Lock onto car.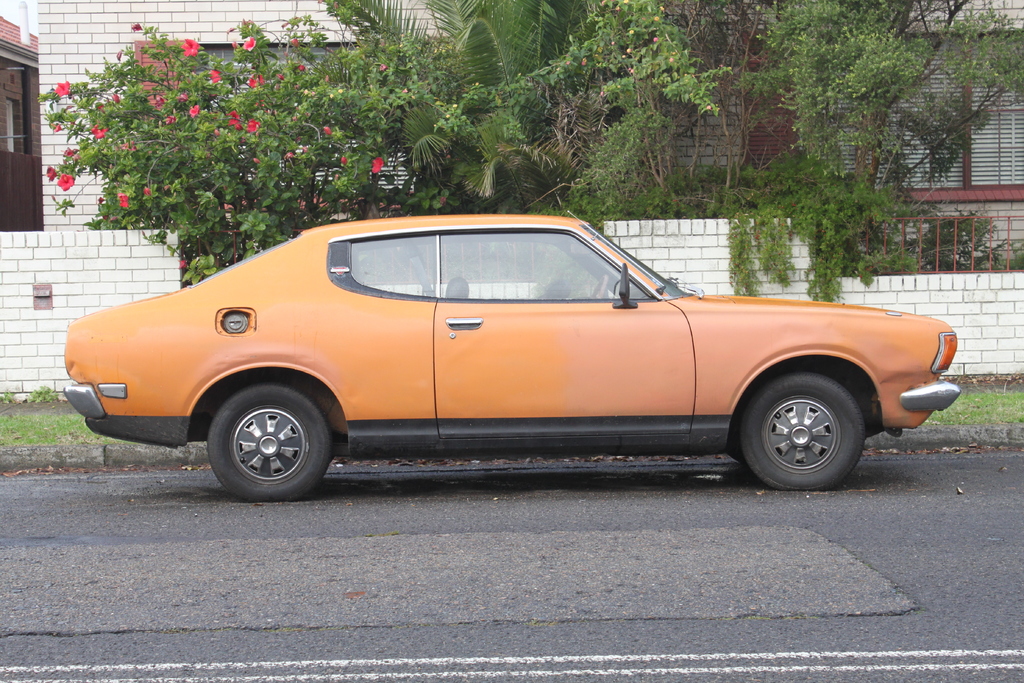
Locked: region(57, 213, 963, 503).
